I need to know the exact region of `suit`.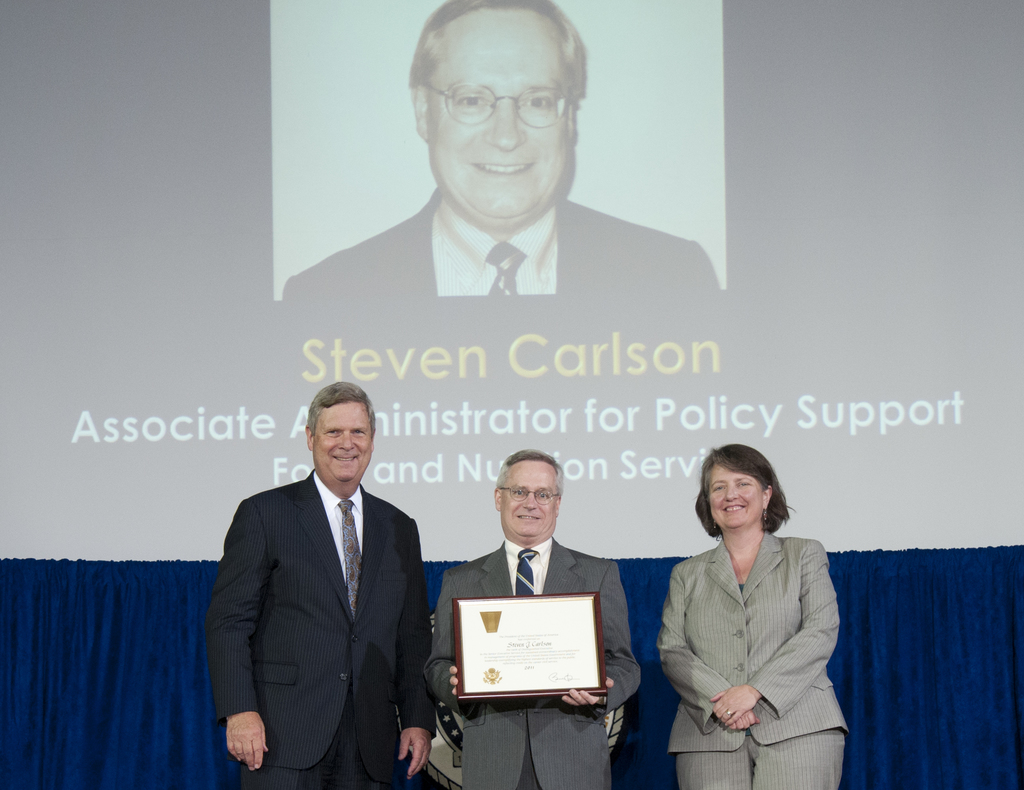
Region: {"x1": 257, "y1": 407, "x2": 457, "y2": 773}.
